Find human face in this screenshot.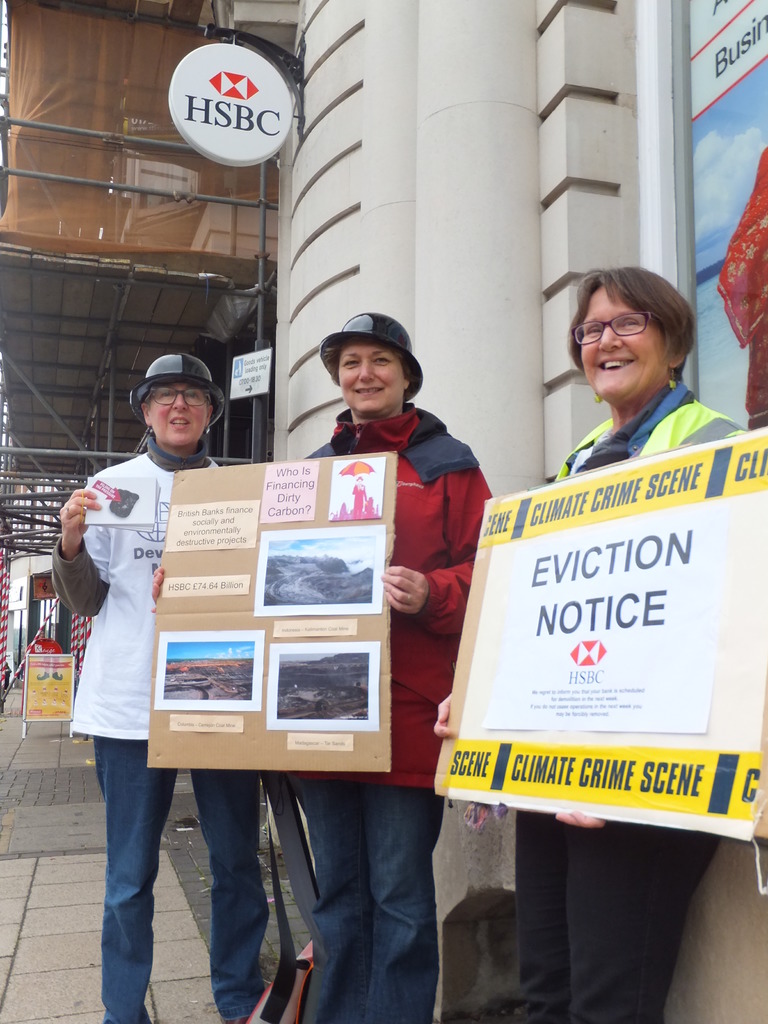
The bounding box for human face is 339 335 408 402.
